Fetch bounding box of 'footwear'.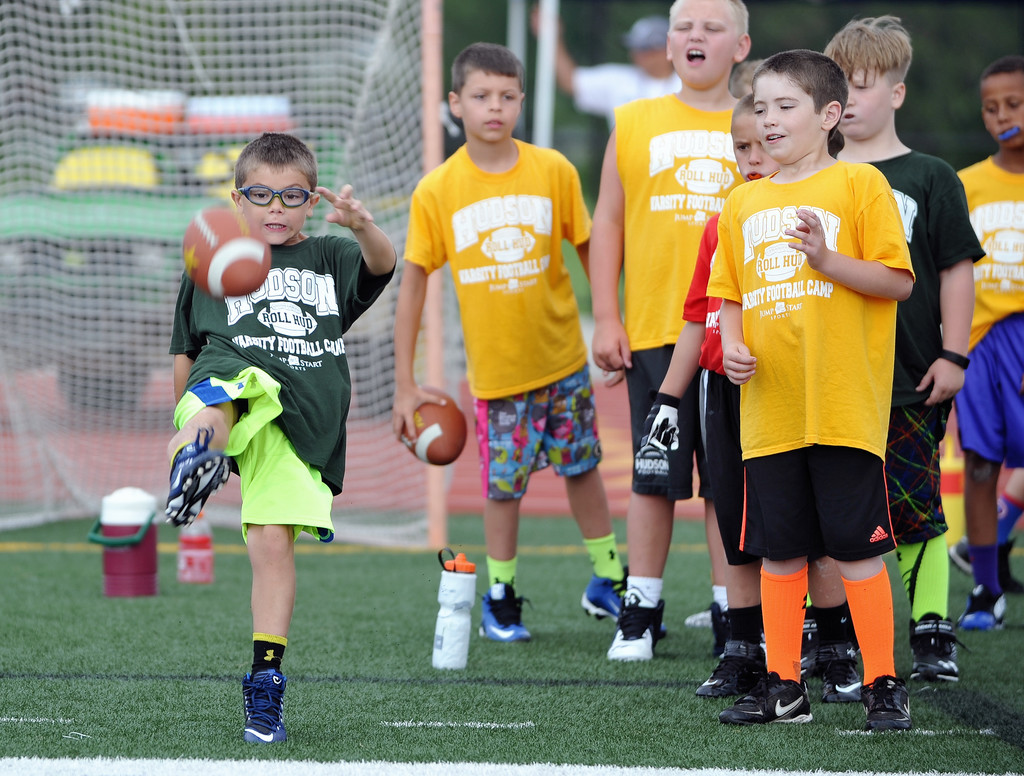
Bbox: [910,618,964,681].
